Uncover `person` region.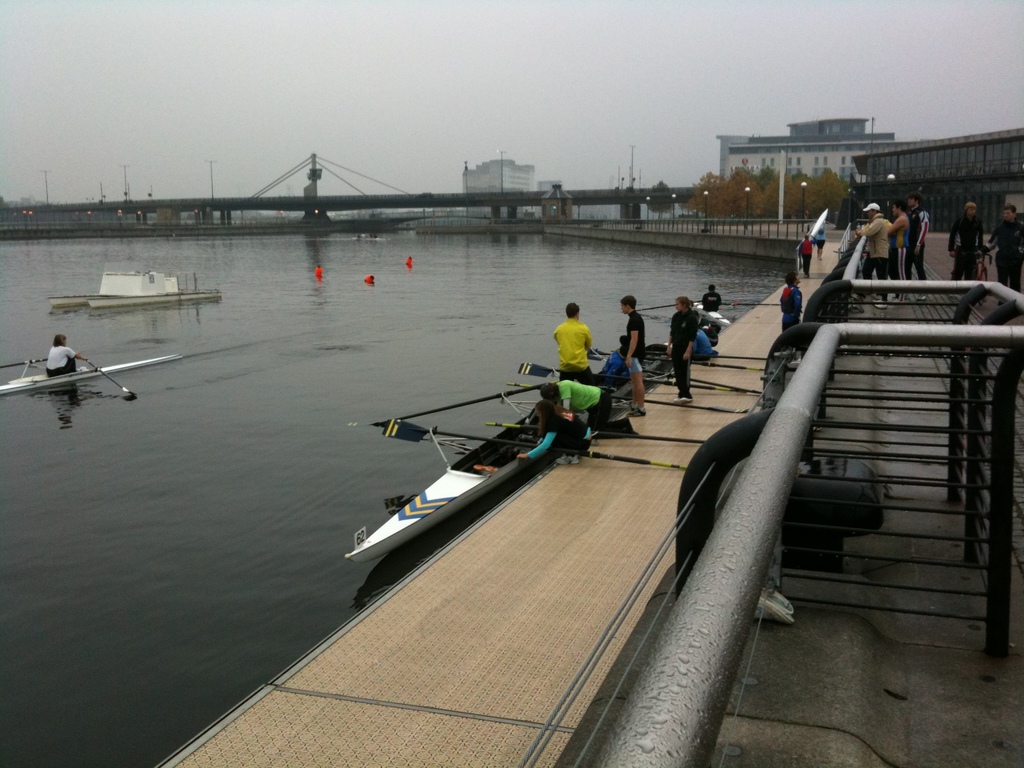
Uncovered: bbox(988, 201, 1022, 287).
